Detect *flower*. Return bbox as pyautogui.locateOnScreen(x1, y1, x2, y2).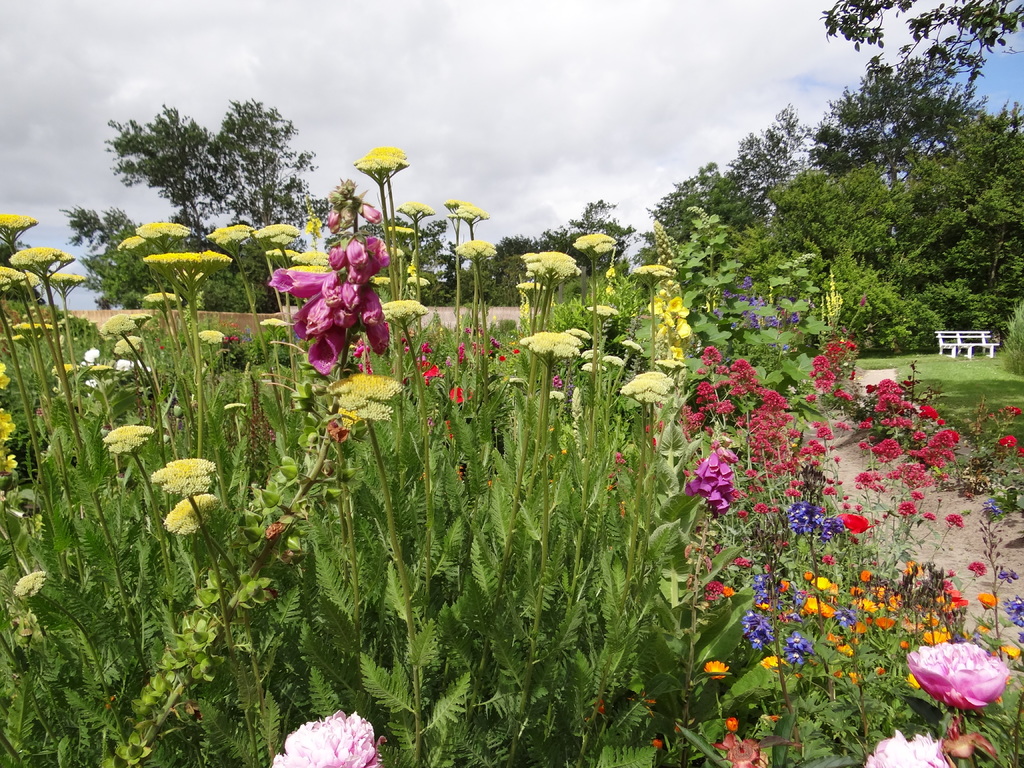
pyautogui.locateOnScreen(656, 358, 687, 369).
